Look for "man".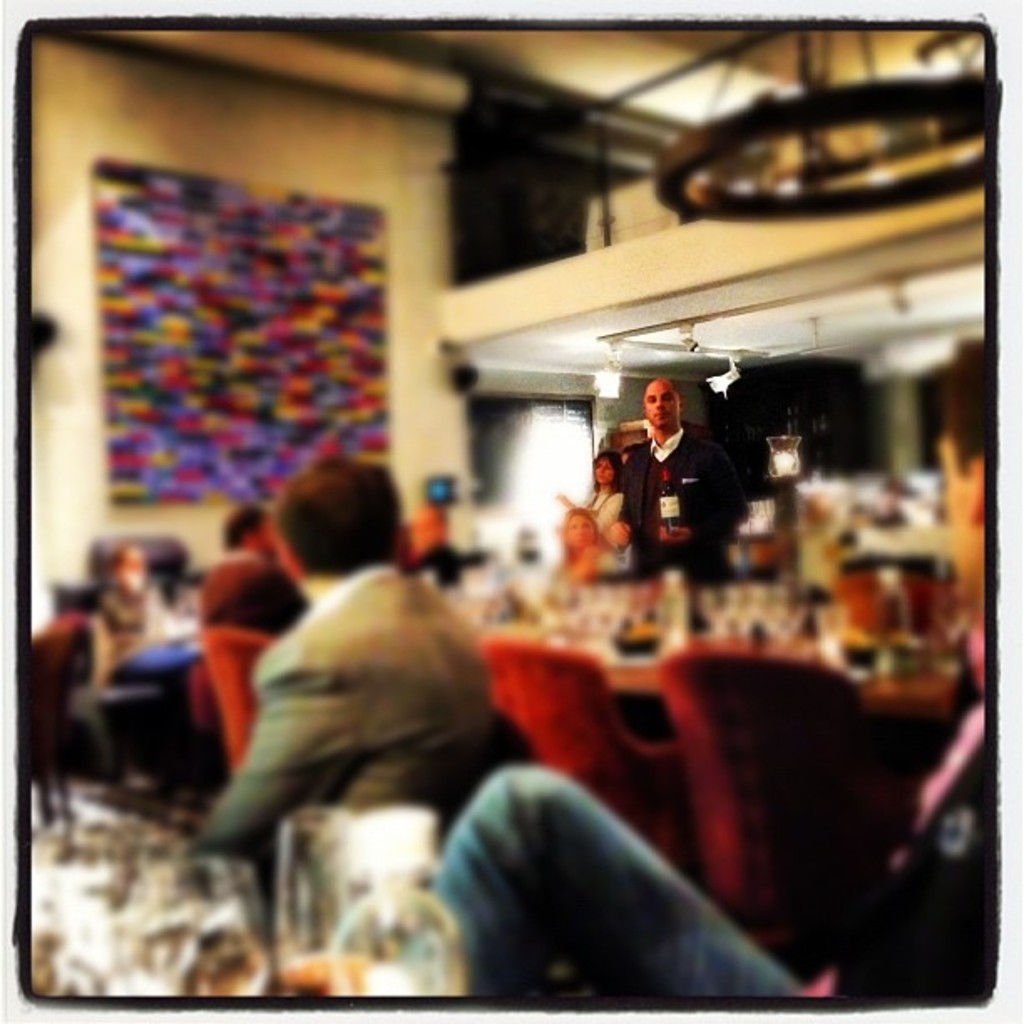
Found: {"left": 181, "top": 457, "right": 489, "bottom": 878}.
